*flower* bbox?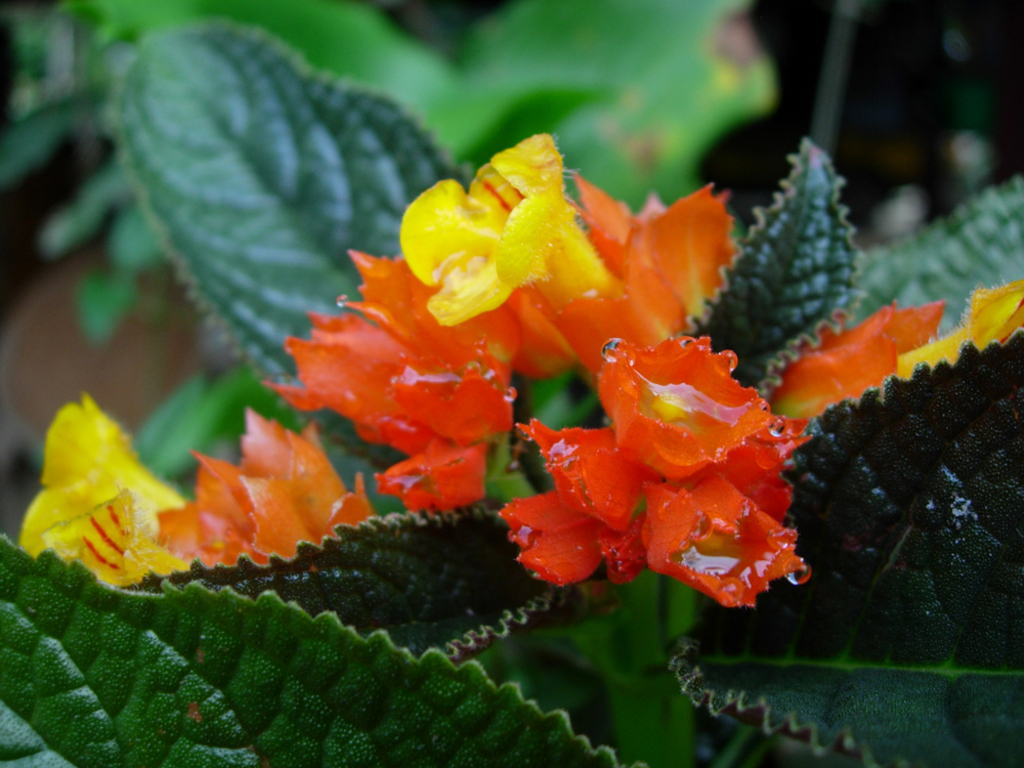
pyautogui.locateOnScreen(401, 136, 610, 326)
